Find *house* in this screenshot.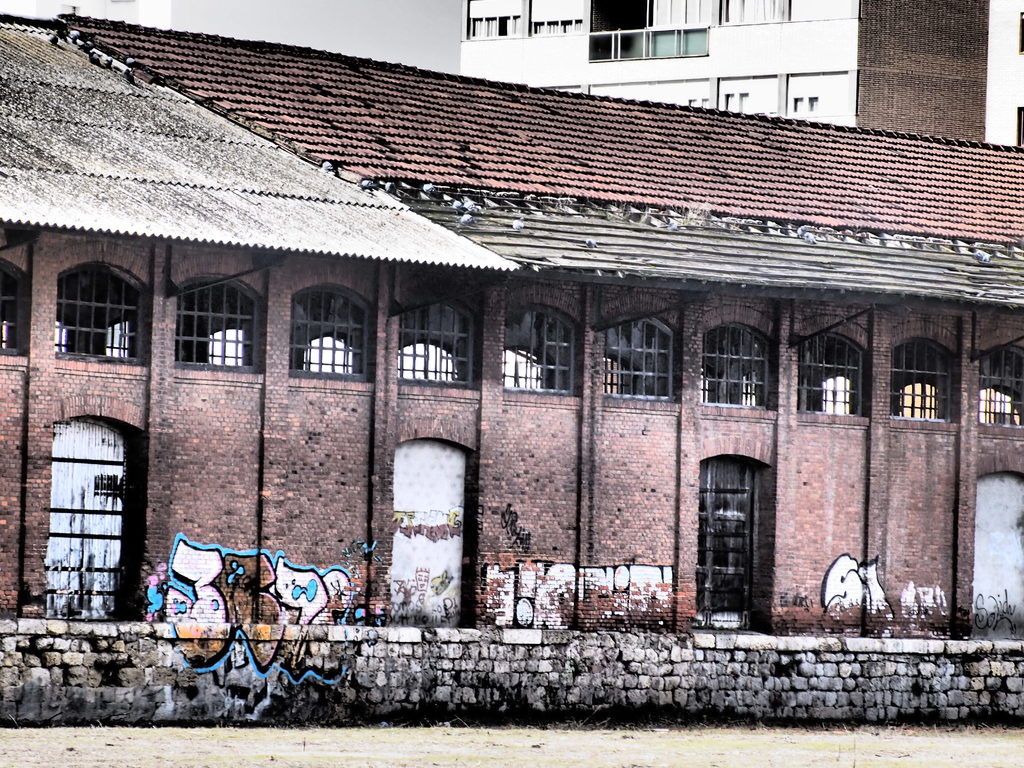
The bounding box for *house* is detection(47, 37, 1000, 681).
